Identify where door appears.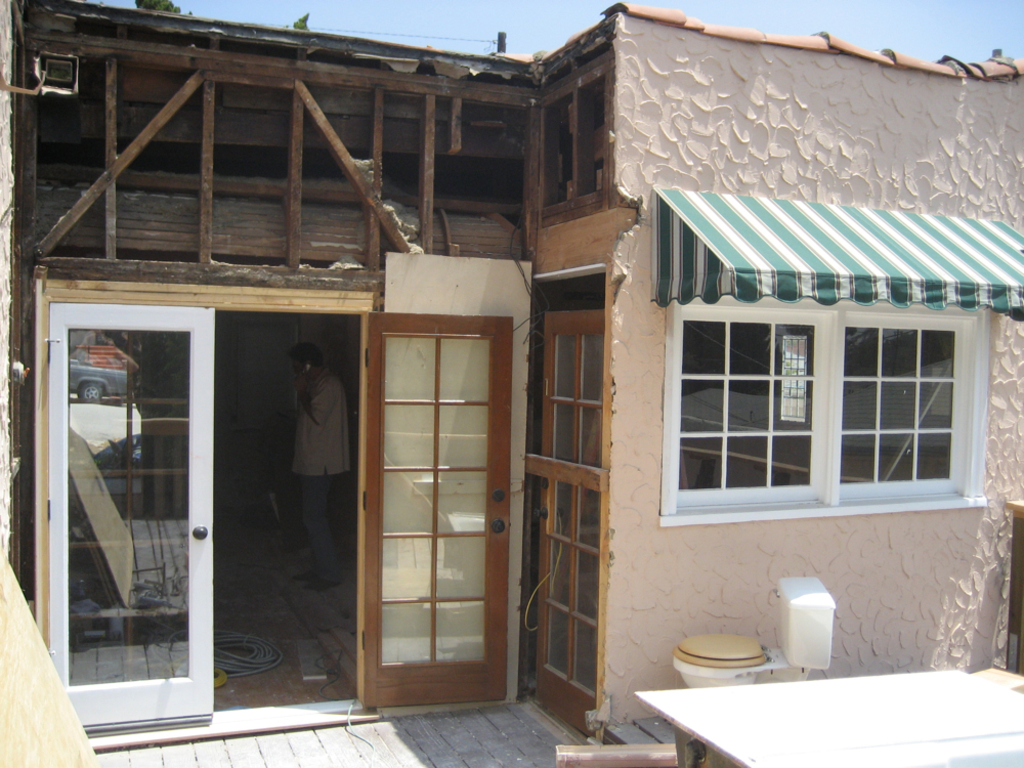
Appears at select_region(527, 309, 604, 735).
